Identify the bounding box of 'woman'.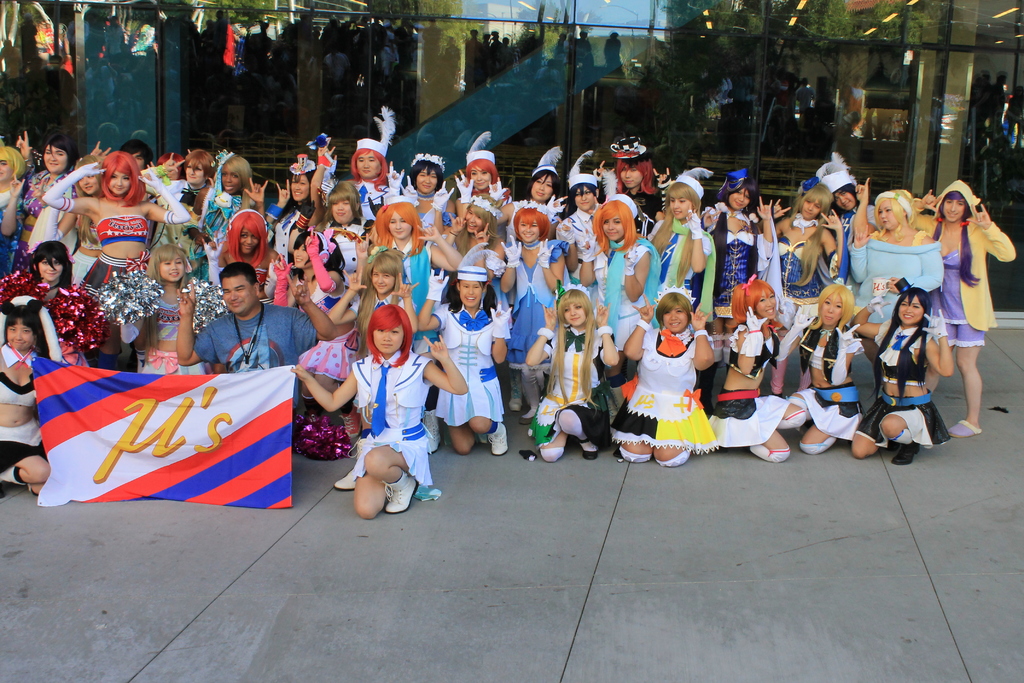
select_region(394, 154, 458, 243).
